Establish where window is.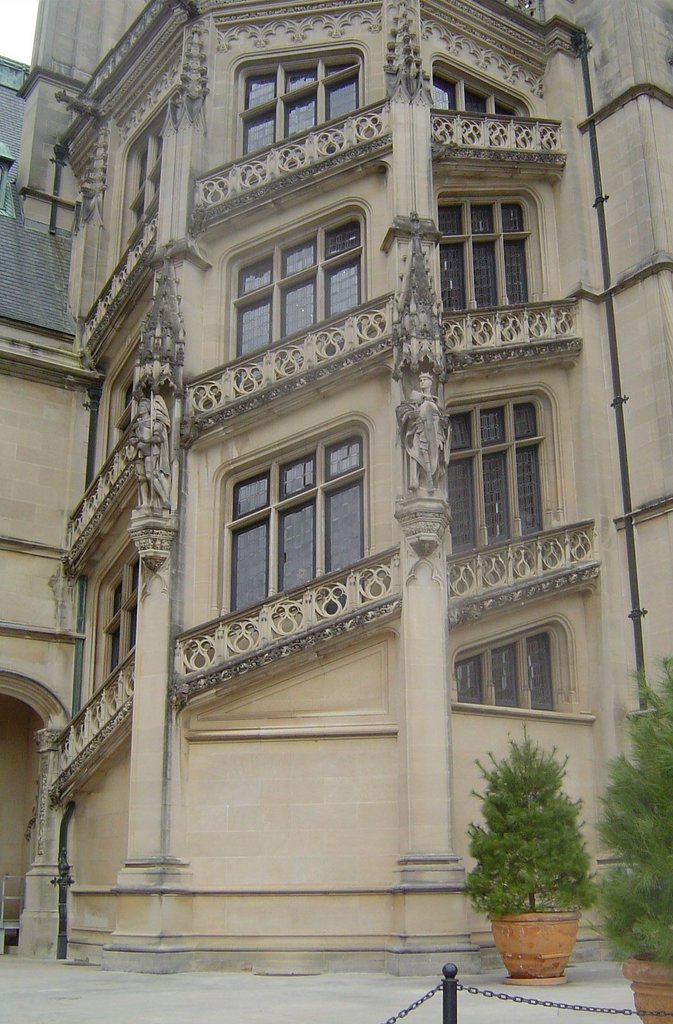
Established at [222, 429, 364, 608].
